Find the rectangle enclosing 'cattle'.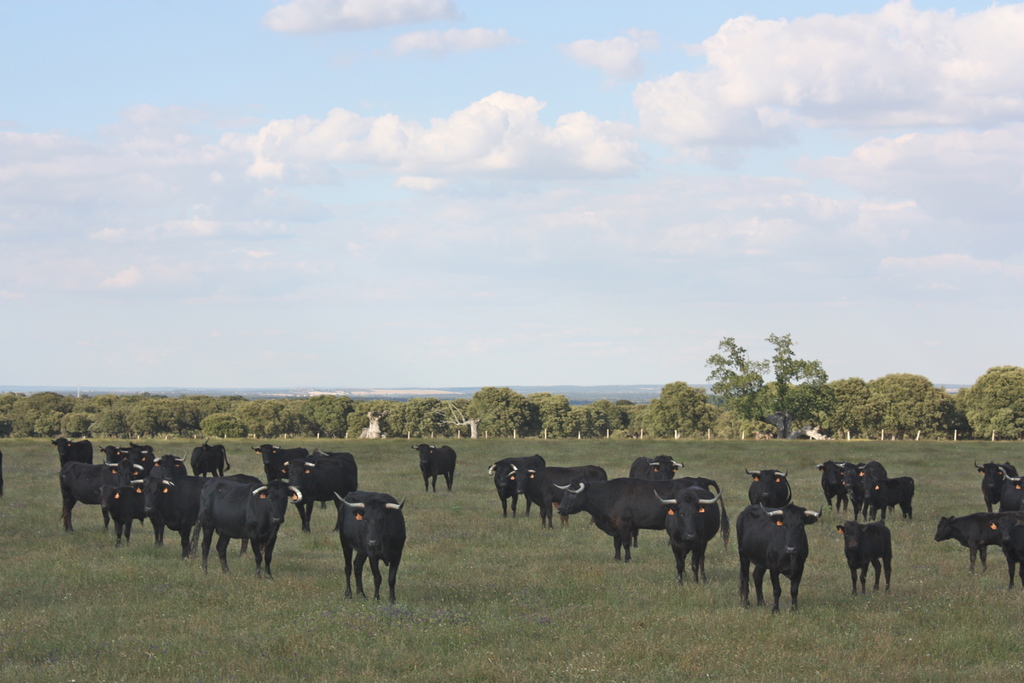
<box>200,481,301,578</box>.
